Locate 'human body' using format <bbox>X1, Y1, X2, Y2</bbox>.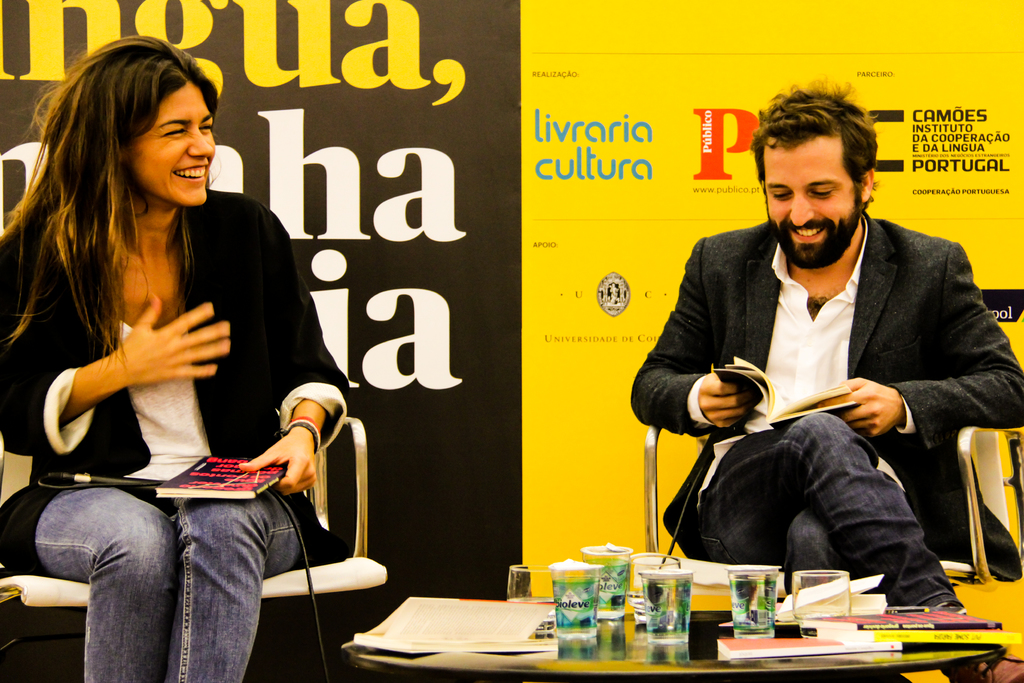
<bbox>14, 92, 338, 661</bbox>.
